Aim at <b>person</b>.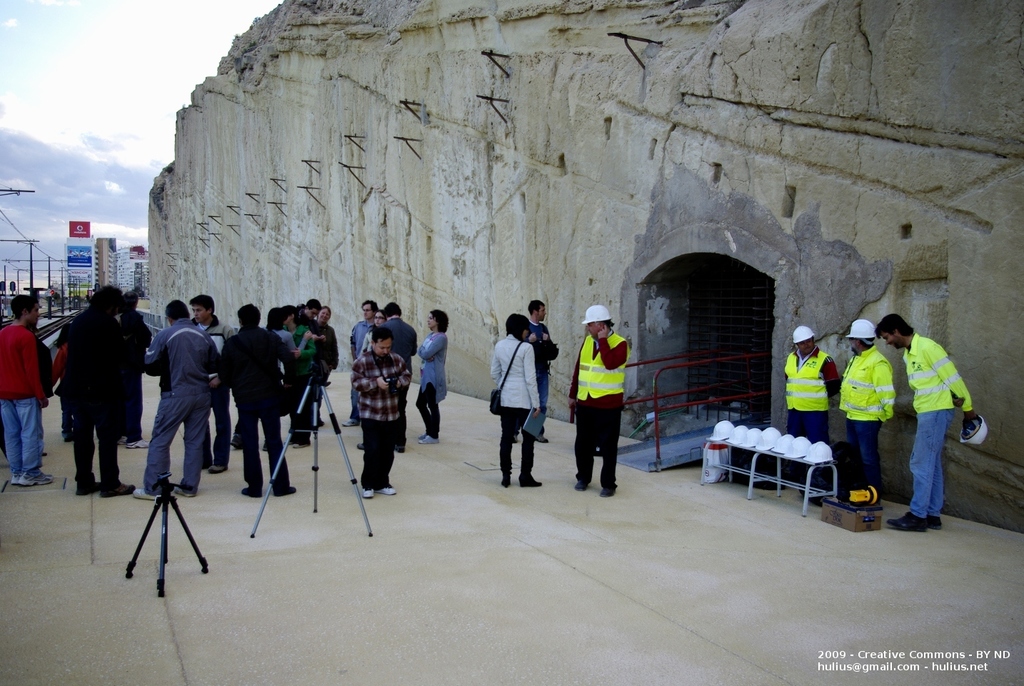
Aimed at x1=566 y1=305 x2=632 y2=499.
